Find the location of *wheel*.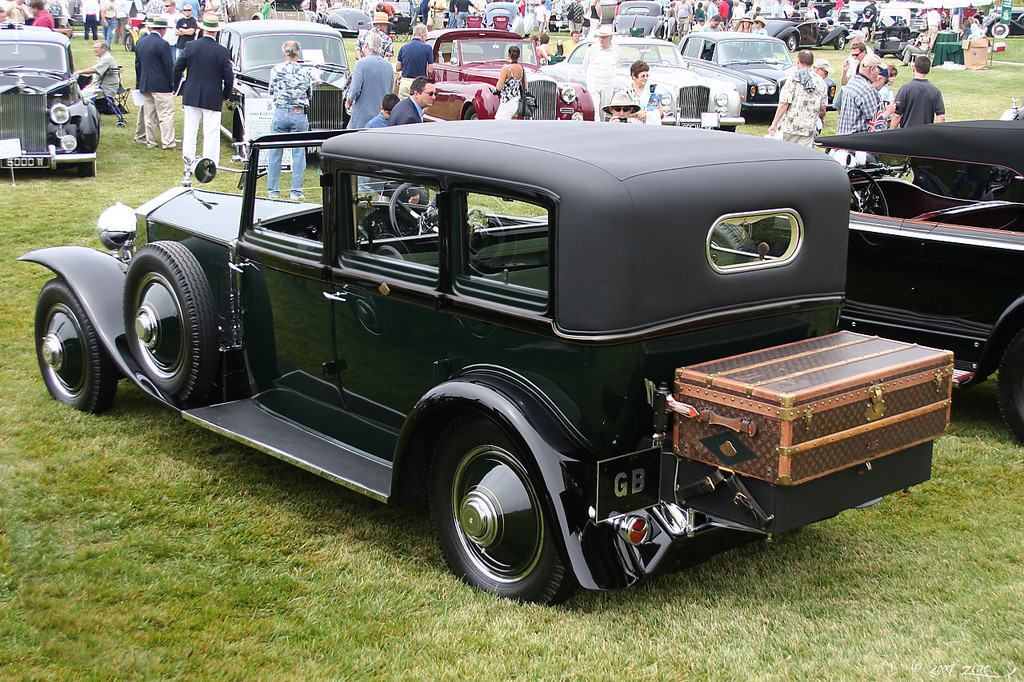
Location: 460:103:488:128.
